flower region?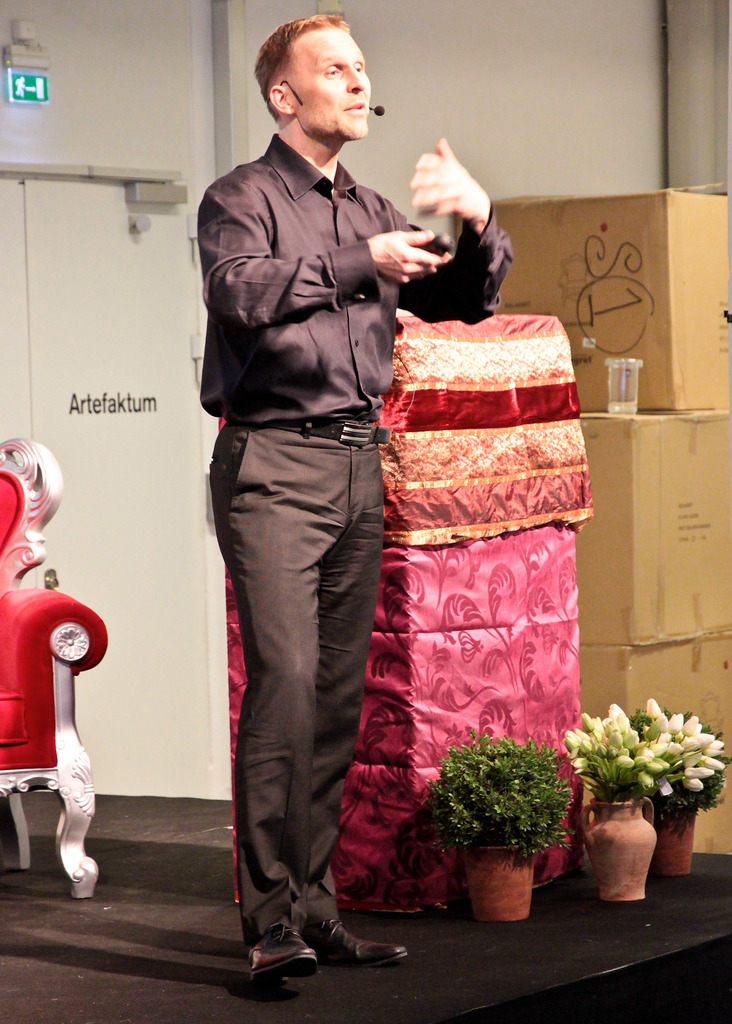
select_region(608, 701, 629, 720)
